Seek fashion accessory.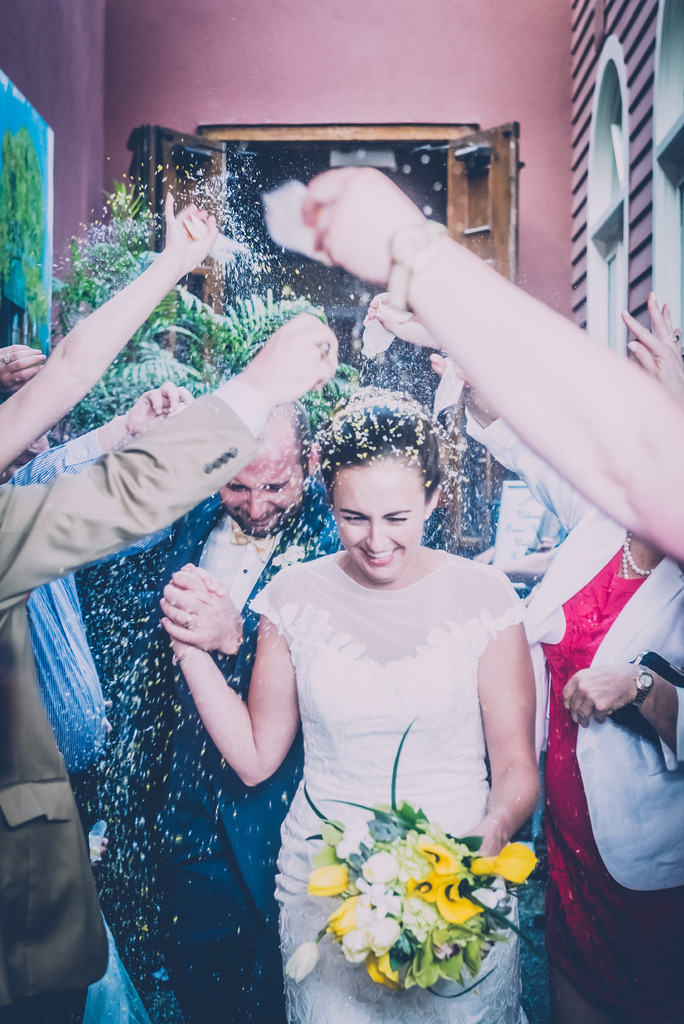
228, 519, 277, 559.
